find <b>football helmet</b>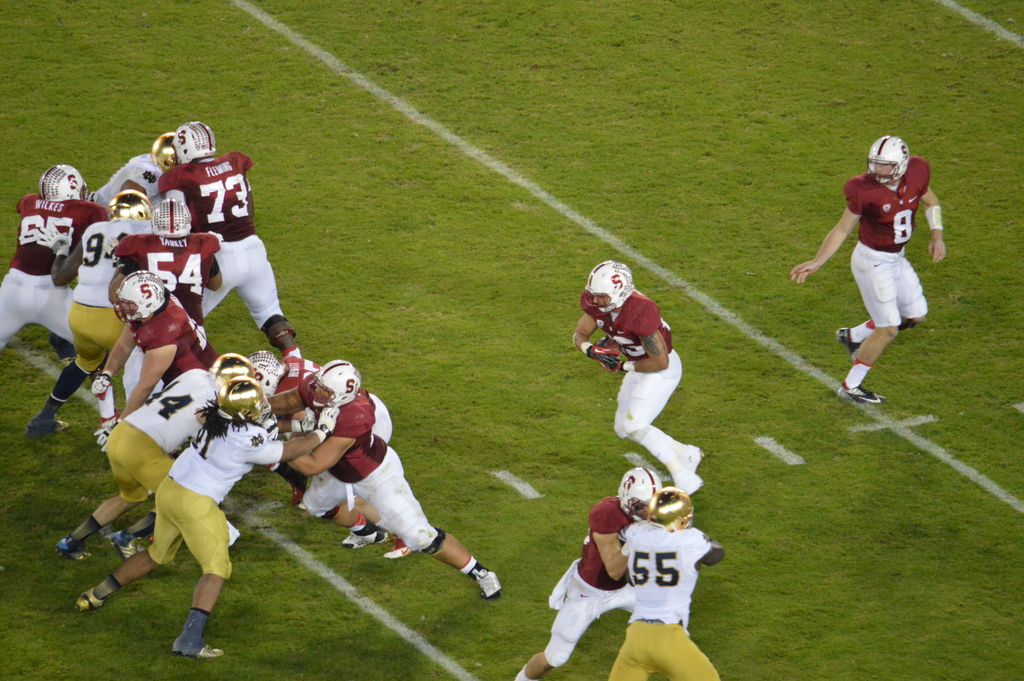
(left=152, top=134, right=182, bottom=169)
